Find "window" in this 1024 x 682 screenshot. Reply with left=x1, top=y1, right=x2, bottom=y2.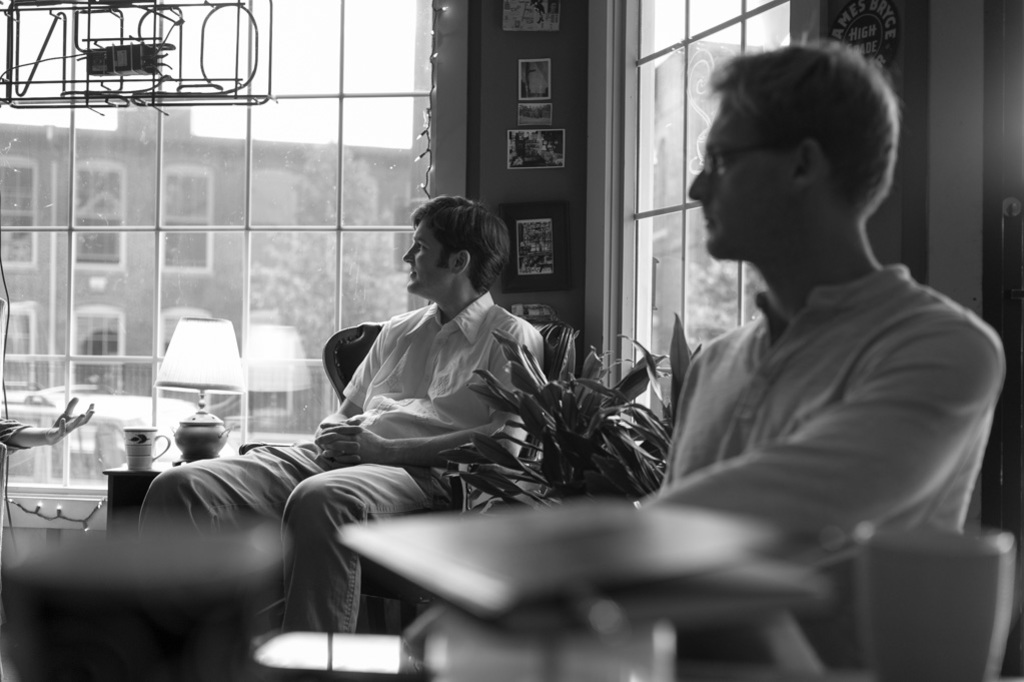
left=0, top=301, right=37, bottom=388.
